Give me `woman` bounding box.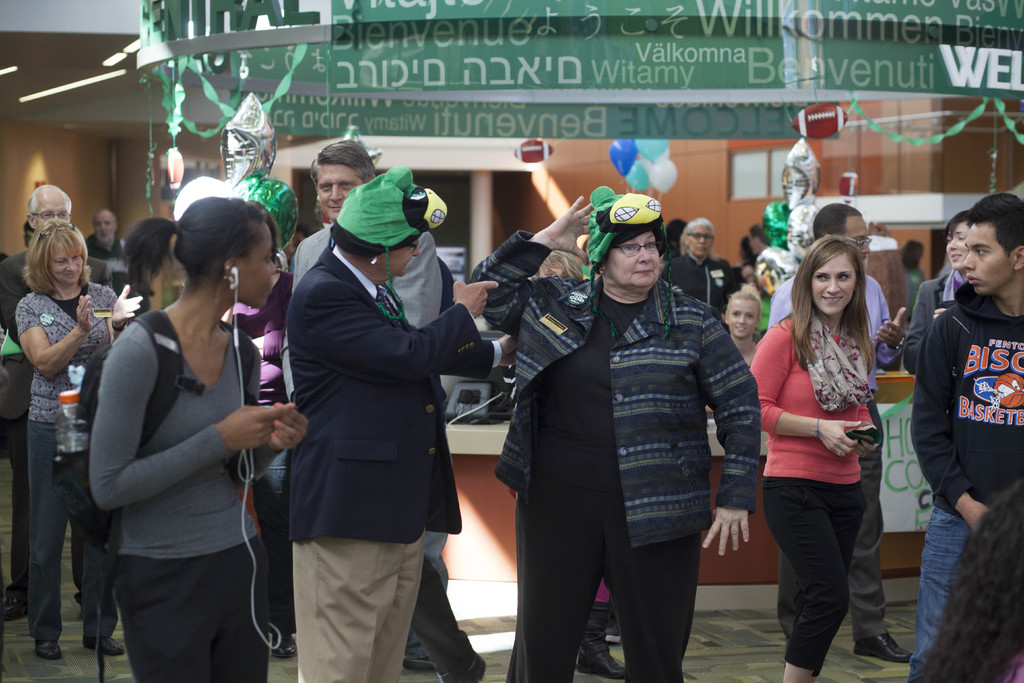
<bbox>18, 218, 140, 666</bbox>.
